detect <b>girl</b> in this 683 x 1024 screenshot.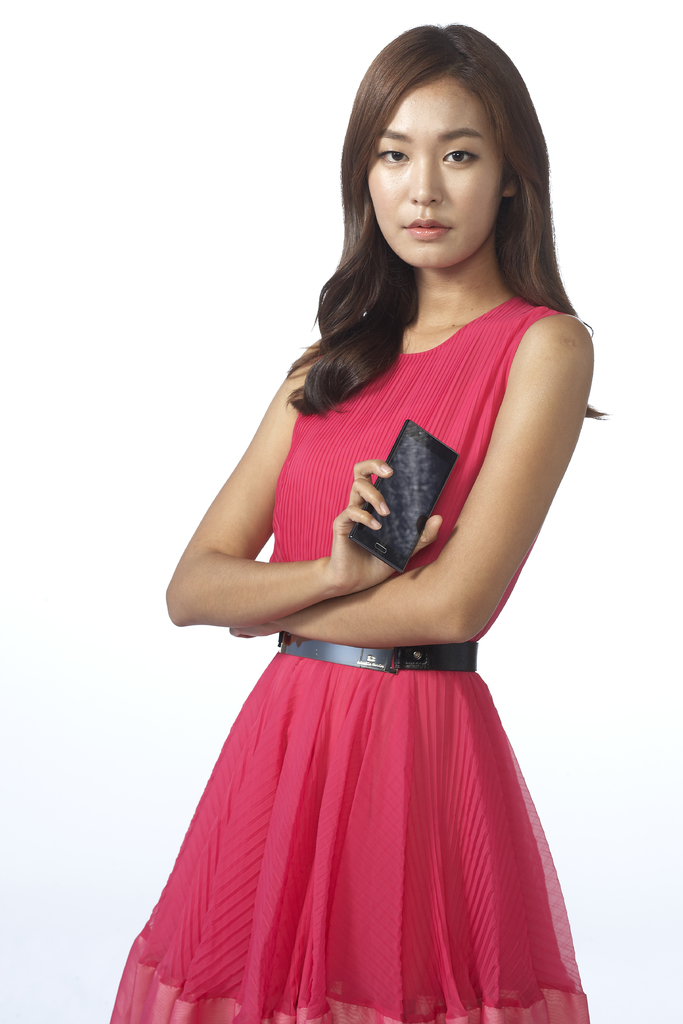
Detection: <bbox>108, 22, 613, 1023</bbox>.
